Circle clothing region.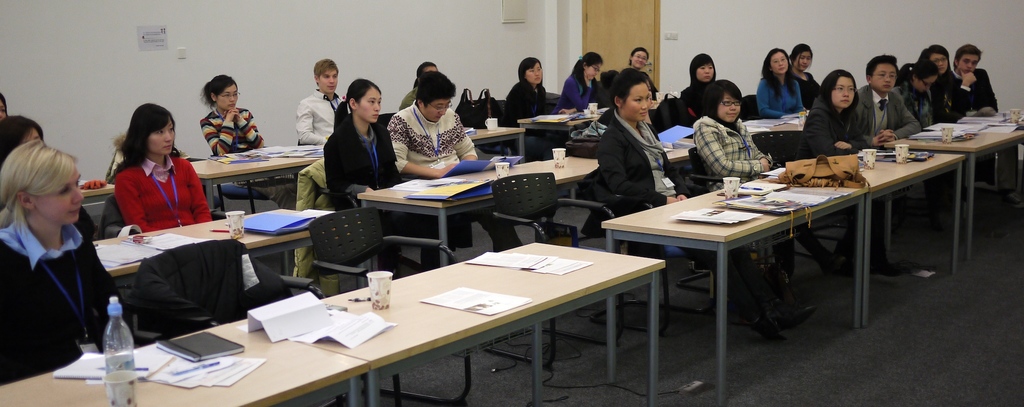
Region: 856:80:922:140.
